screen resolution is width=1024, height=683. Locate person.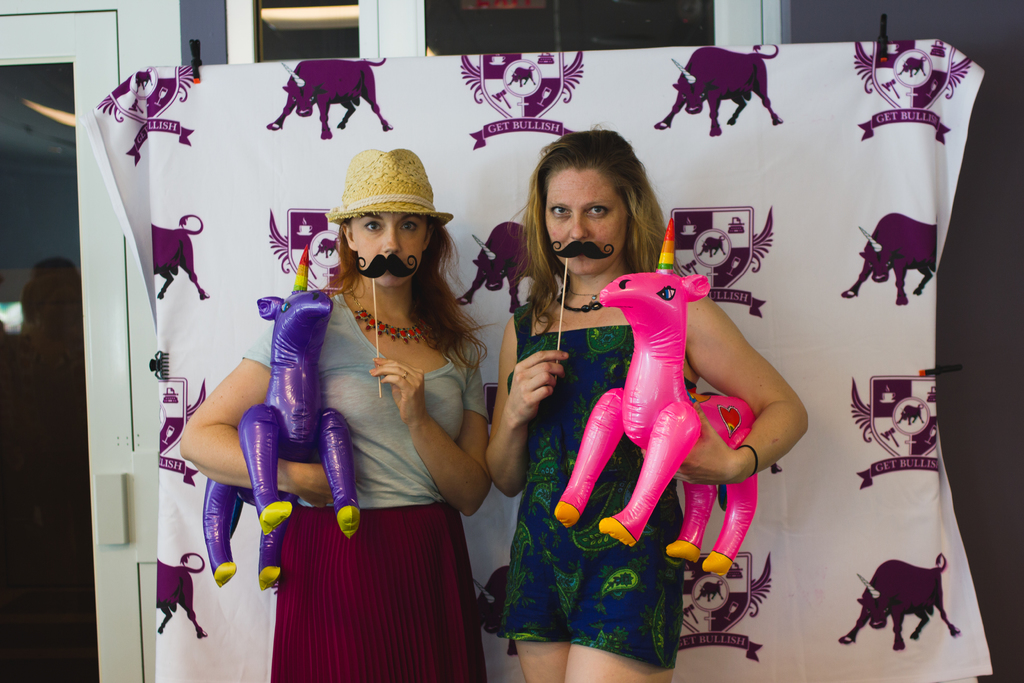
region(180, 150, 494, 682).
